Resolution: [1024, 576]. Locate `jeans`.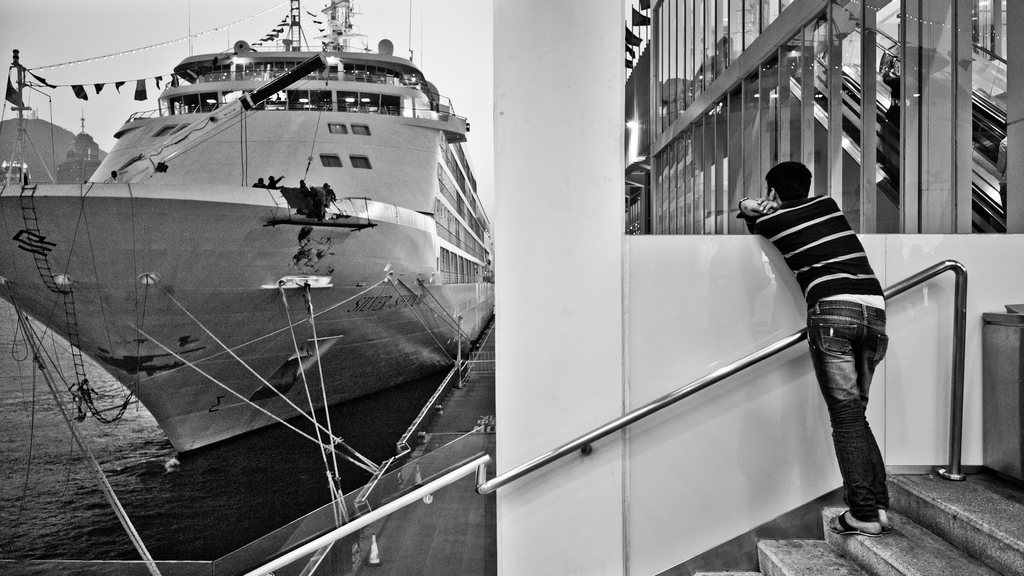
region(804, 276, 902, 525).
